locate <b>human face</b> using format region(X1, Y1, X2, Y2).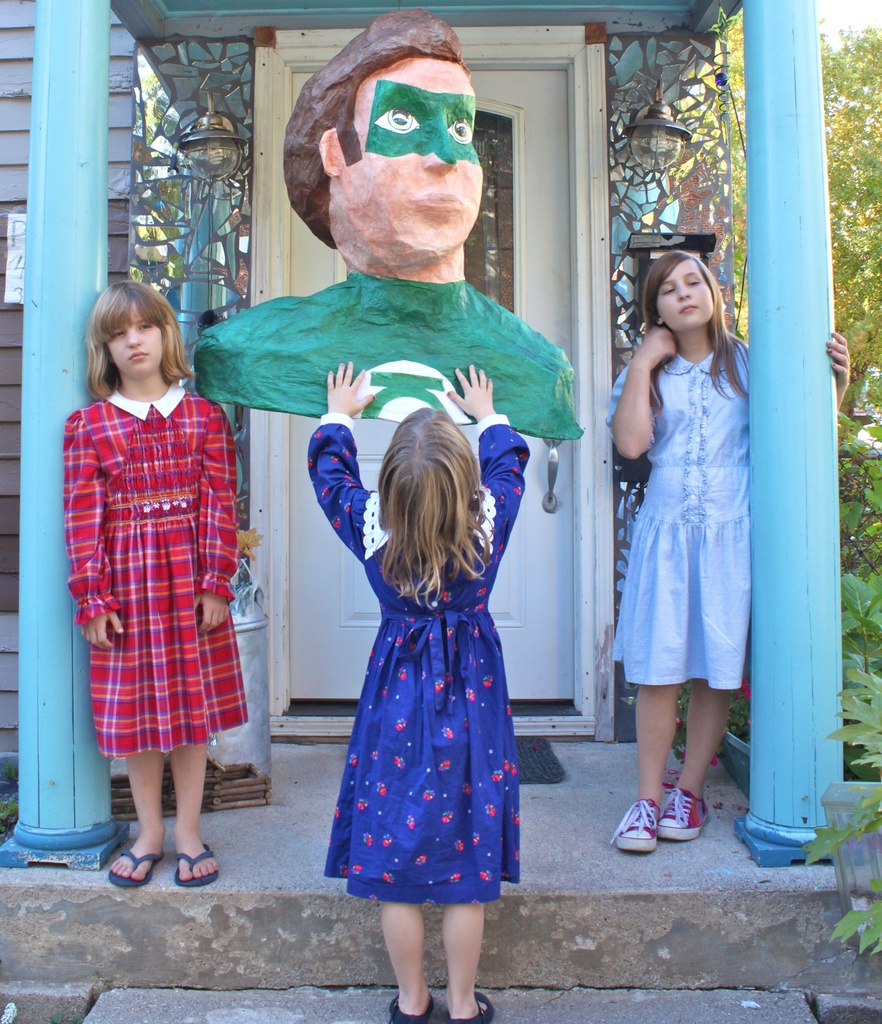
region(109, 304, 160, 376).
